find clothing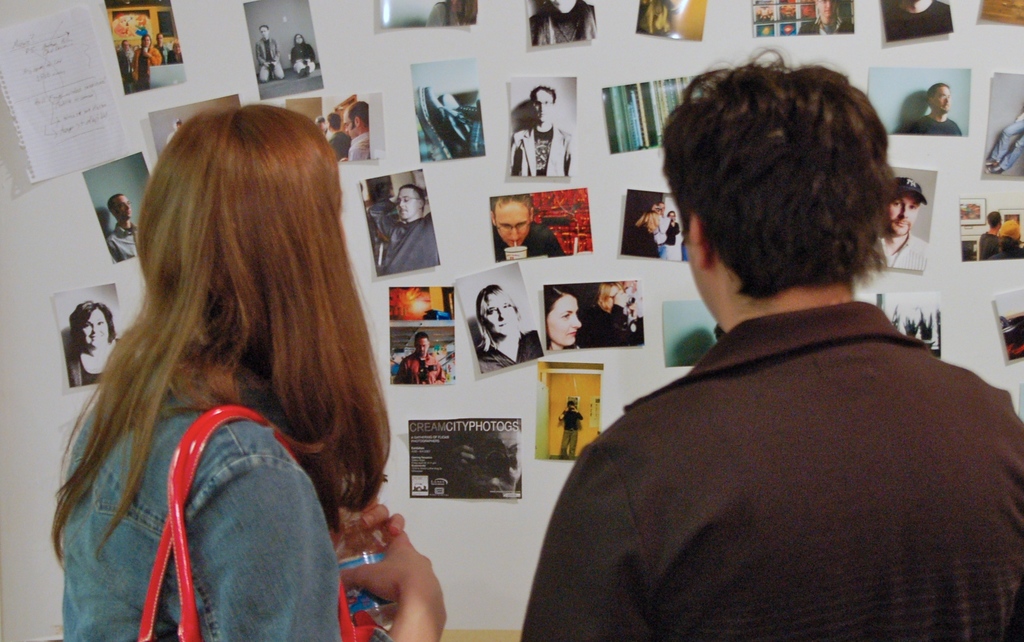
bbox=[564, 409, 584, 459]
